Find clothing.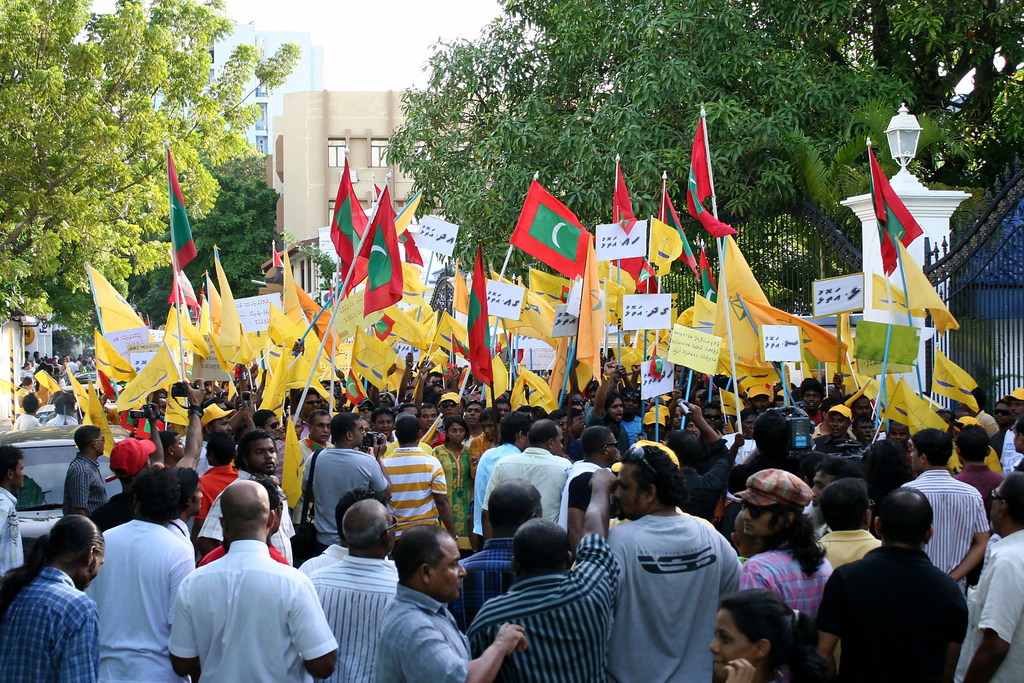
463,437,480,472.
